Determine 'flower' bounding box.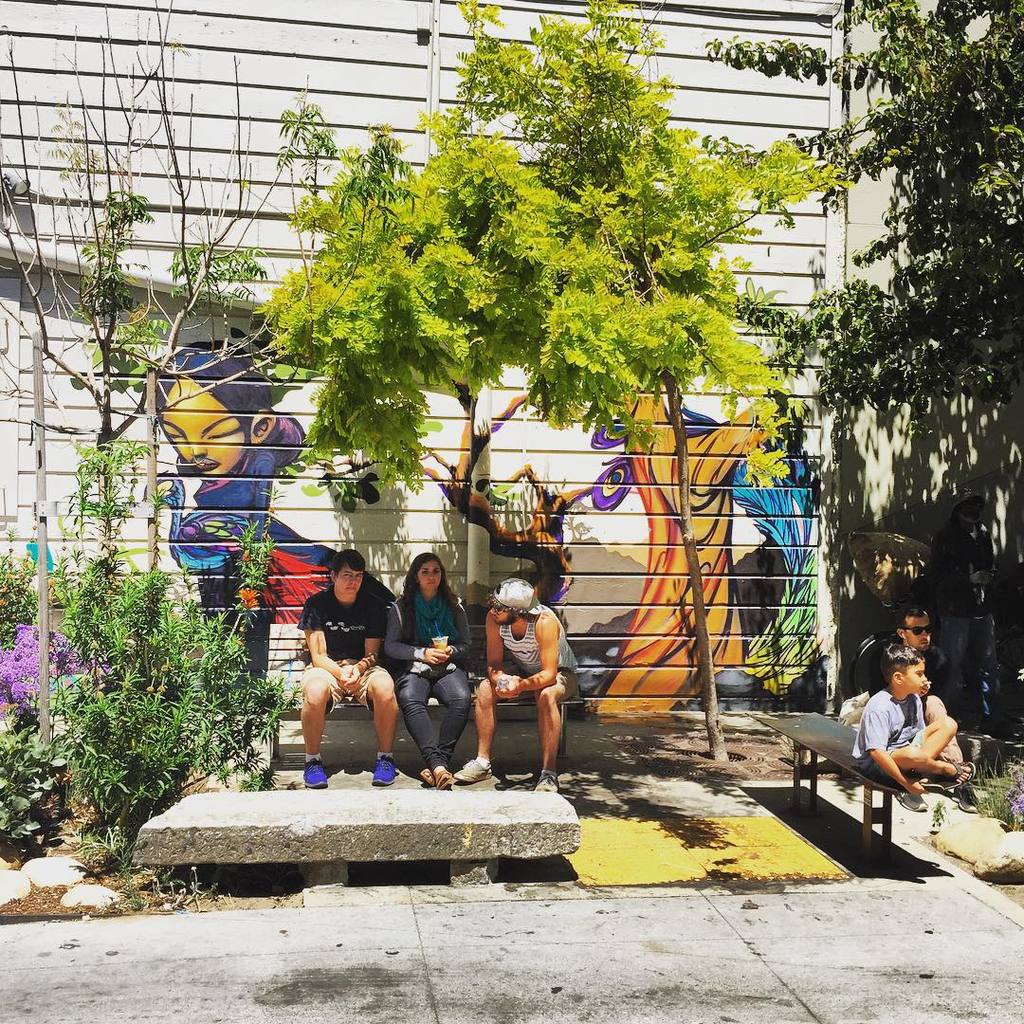
Determined: bbox=(239, 588, 260, 610).
